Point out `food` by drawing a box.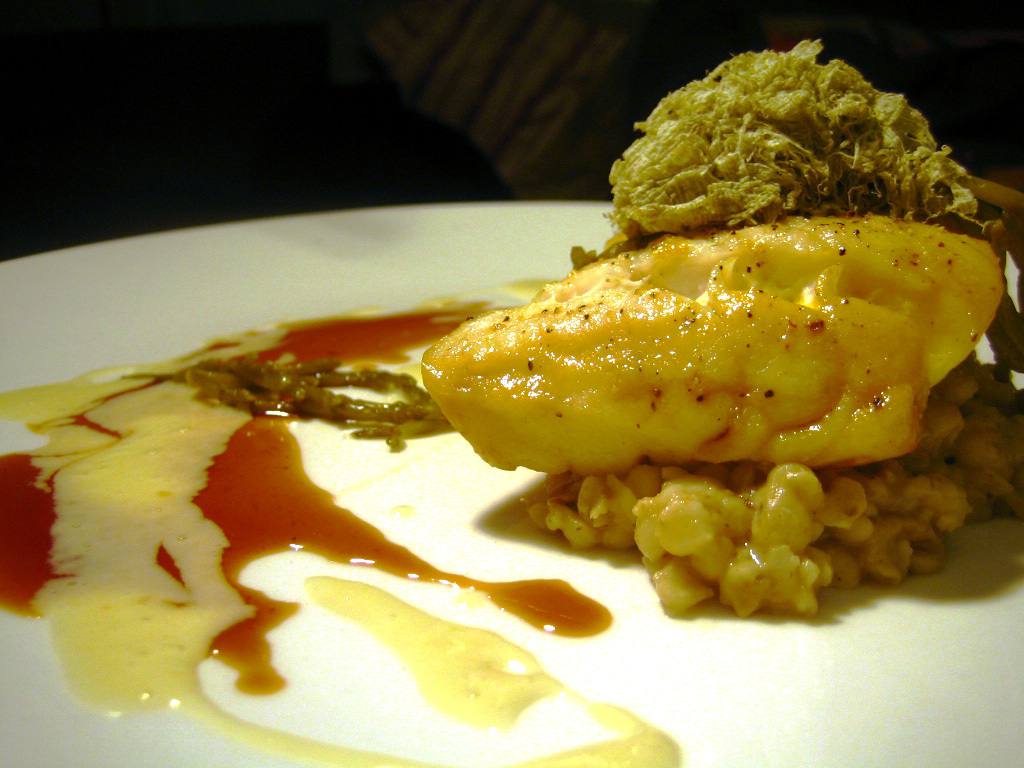
left=0, top=324, right=680, bottom=767.
